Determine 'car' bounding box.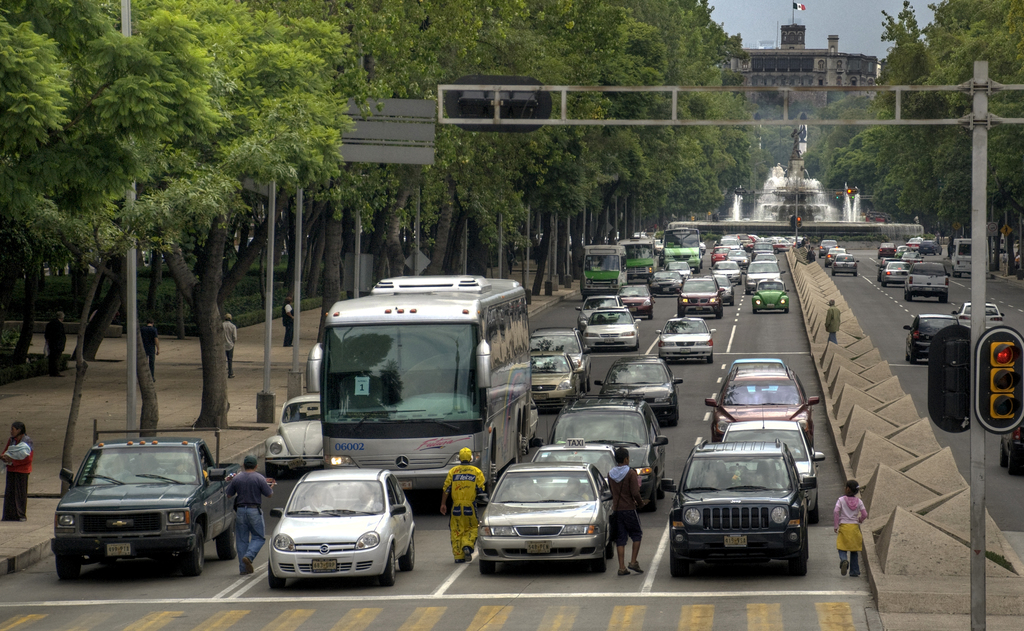
Determined: select_region(663, 436, 820, 577).
